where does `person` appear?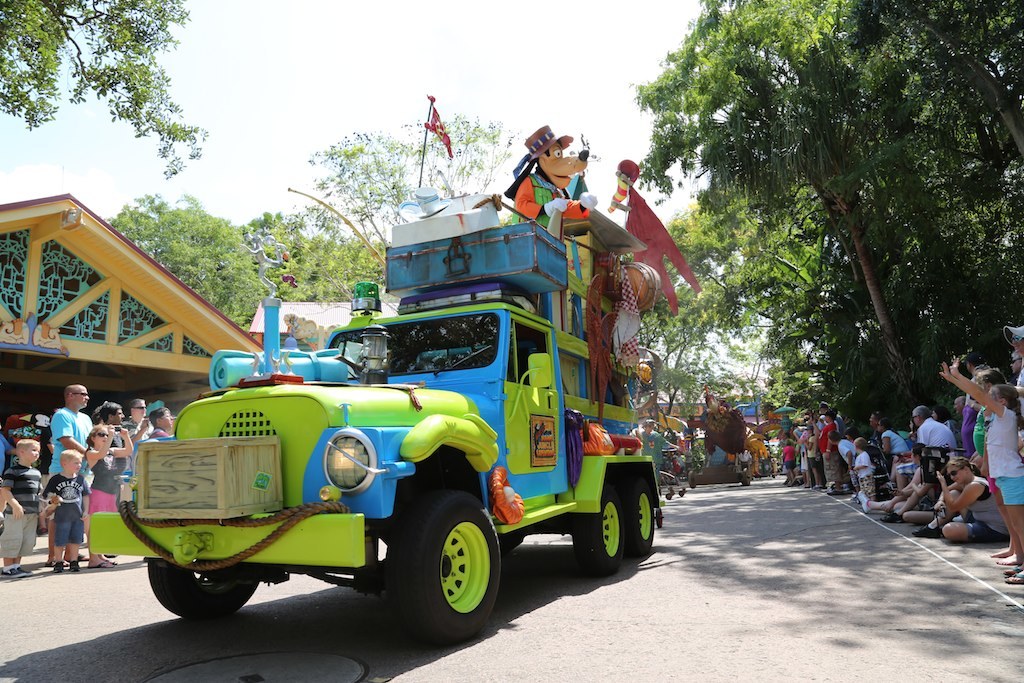
Appears at x1=933 y1=455 x2=1011 y2=550.
